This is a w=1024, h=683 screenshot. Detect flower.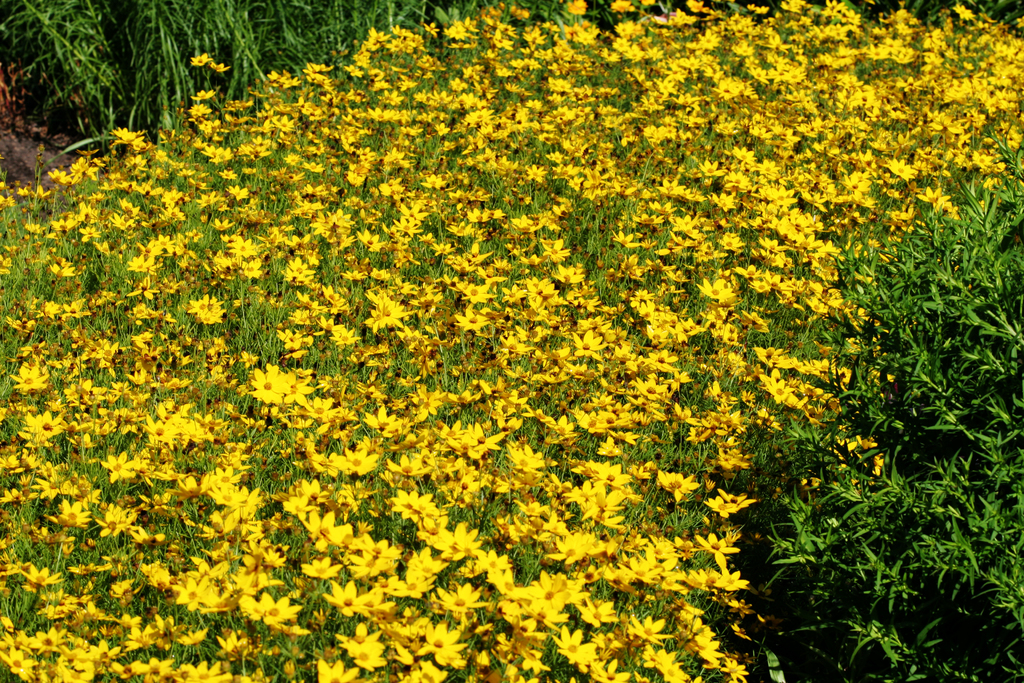
pyautogui.locateOnScreen(211, 62, 236, 73).
